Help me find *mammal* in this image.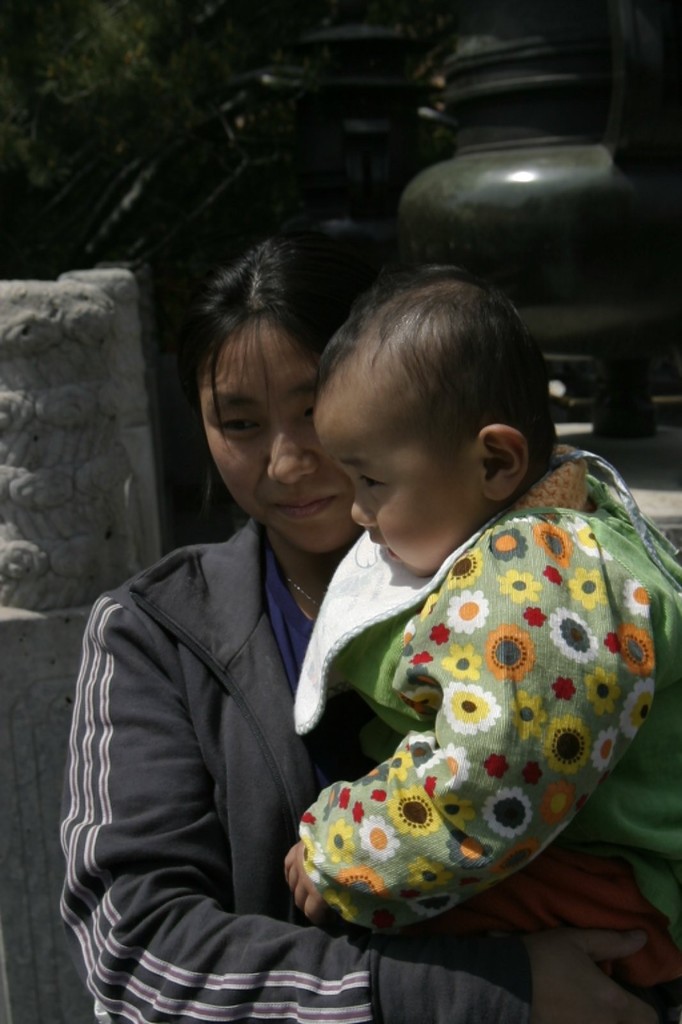
Found it: l=58, t=220, r=681, b=1023.
